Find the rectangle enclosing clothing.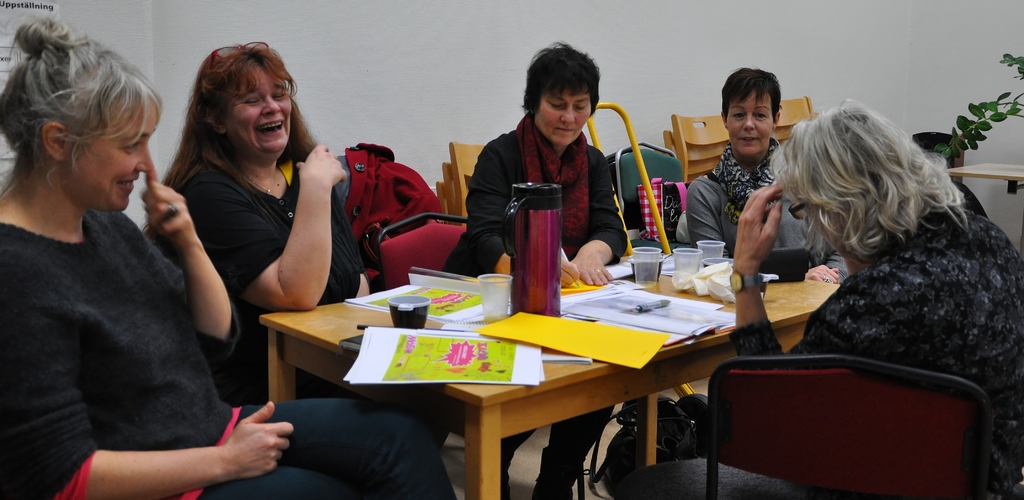
locate(461, 115, 630, 496).
